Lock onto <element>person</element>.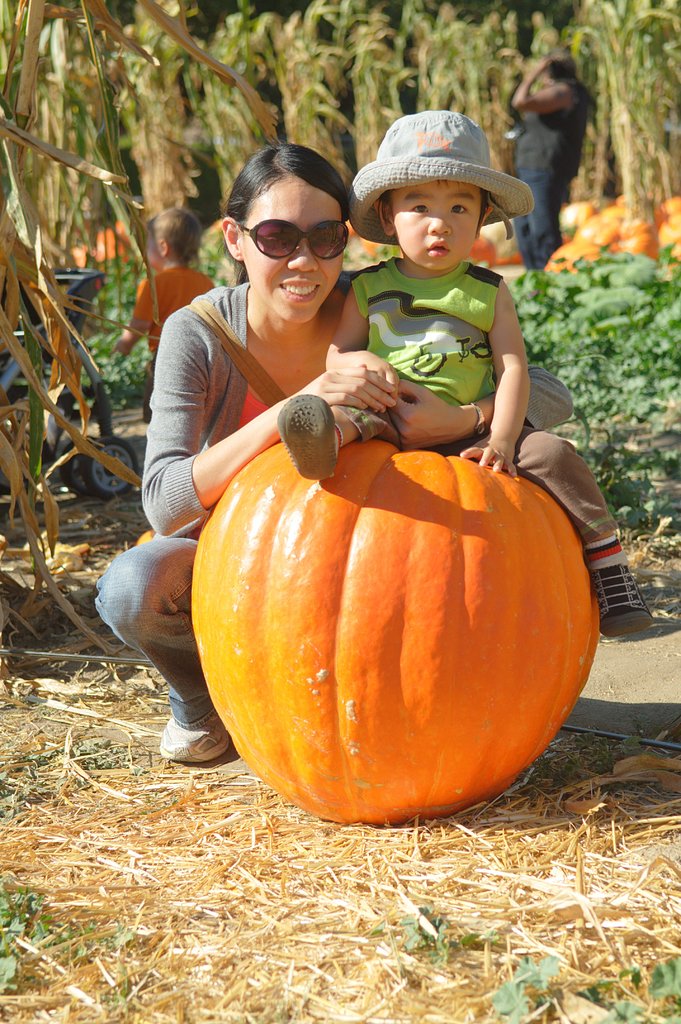
Locked: crop(97, 145, 575, 787).
